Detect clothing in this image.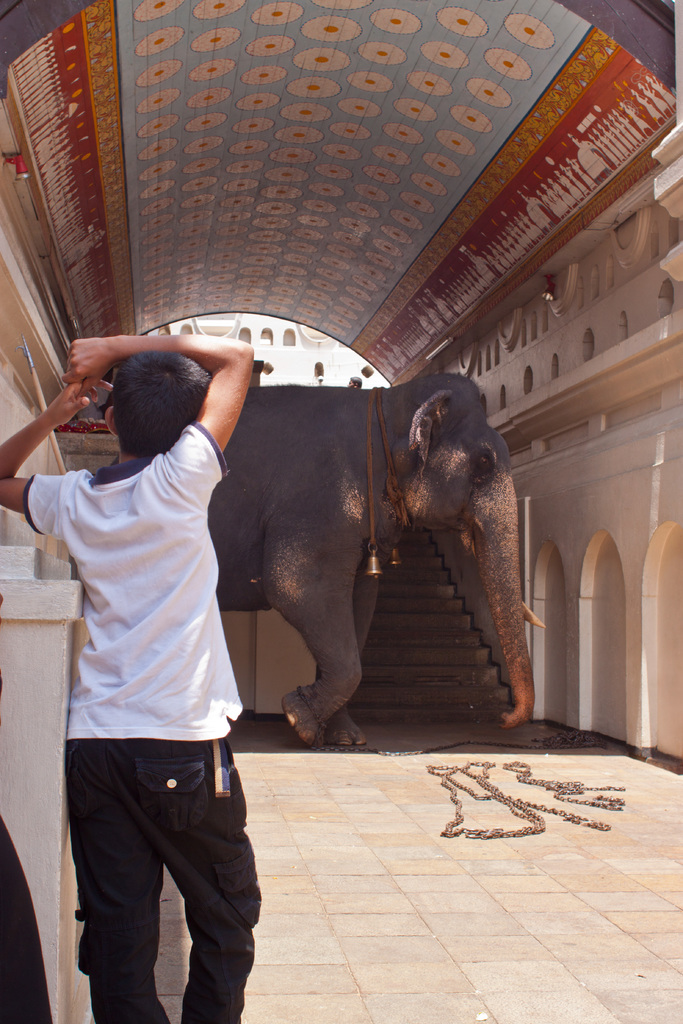
Detection: BBox(35, 360, 264, 972).
